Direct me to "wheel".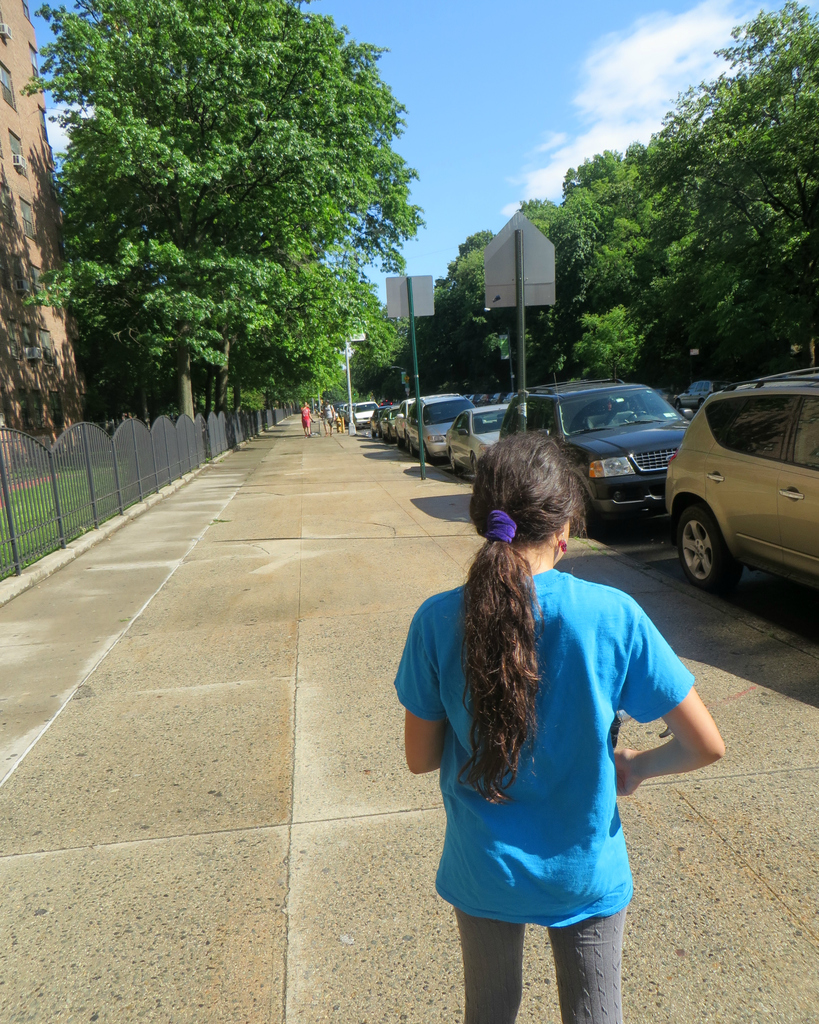
Direction: Rect(446, 452, 457, 476).
